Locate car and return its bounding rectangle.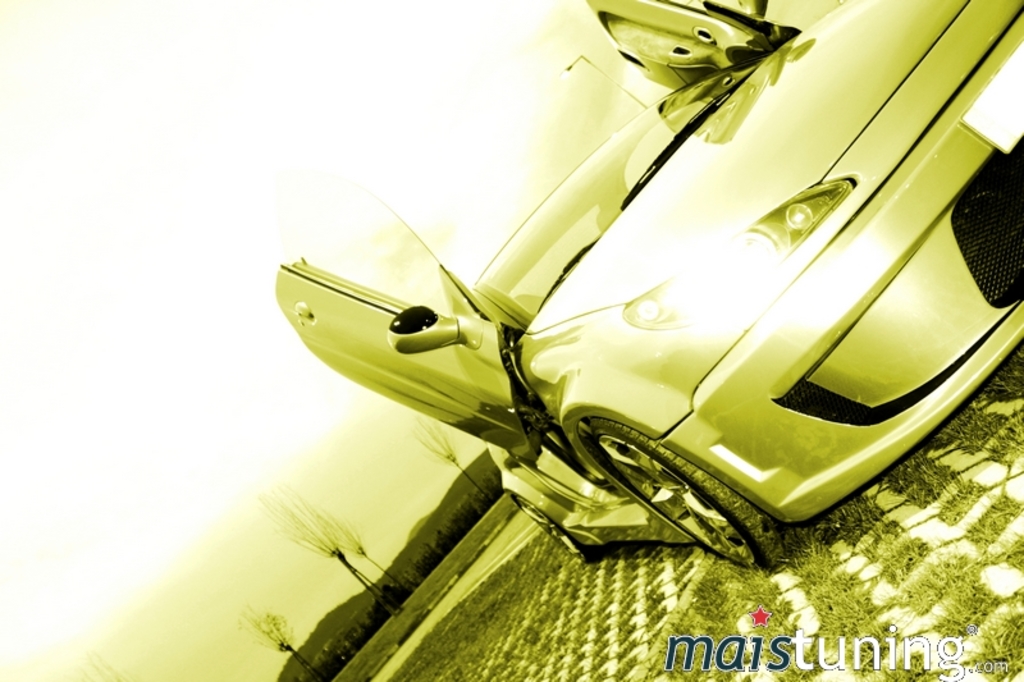
select_region(282, 29, 997, 568).
